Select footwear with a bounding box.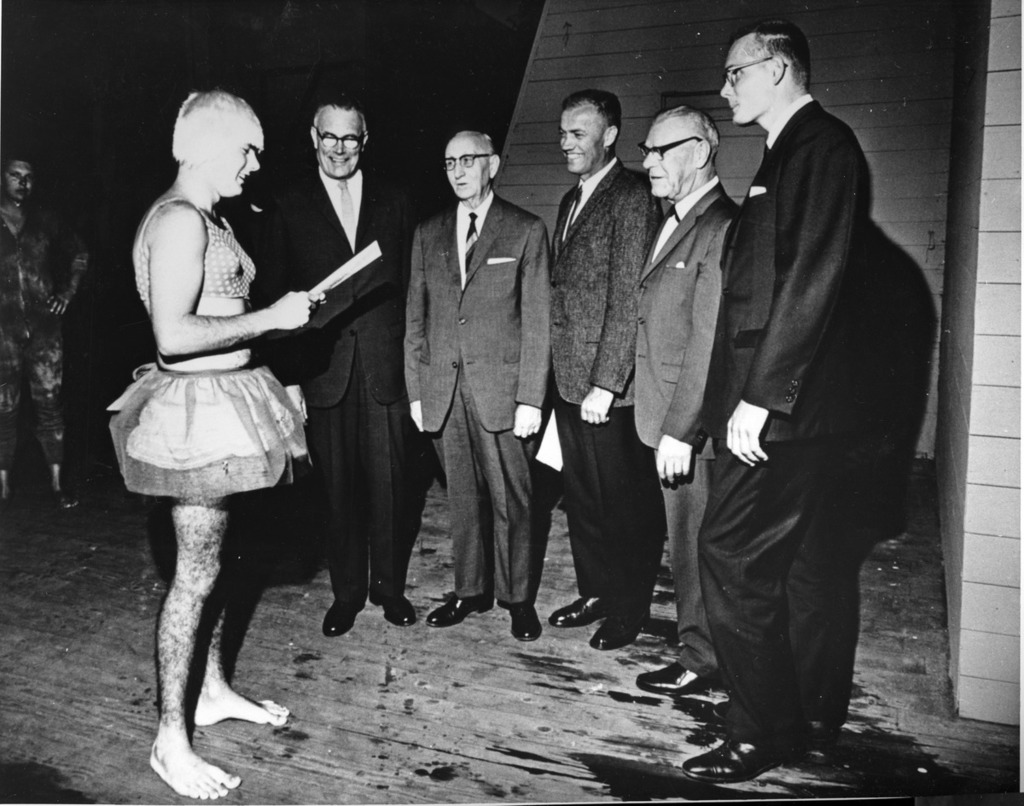
(316, 590, 366, 640).
